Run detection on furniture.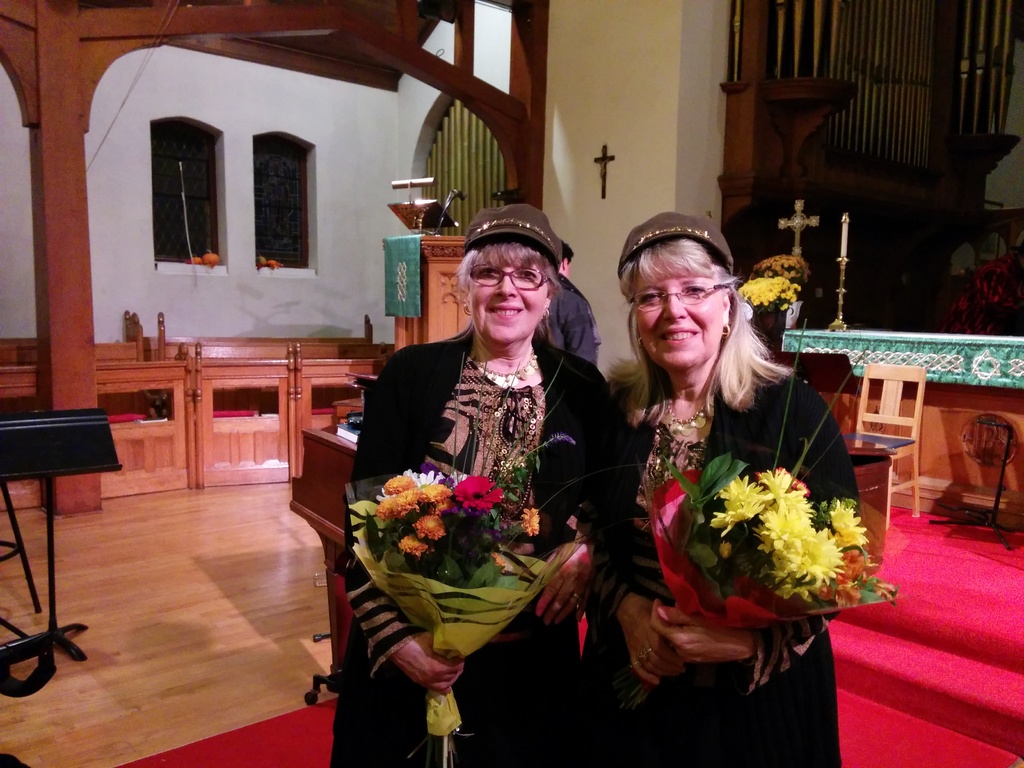
Result: (left=289, top=428, right=360, bottom=707).
